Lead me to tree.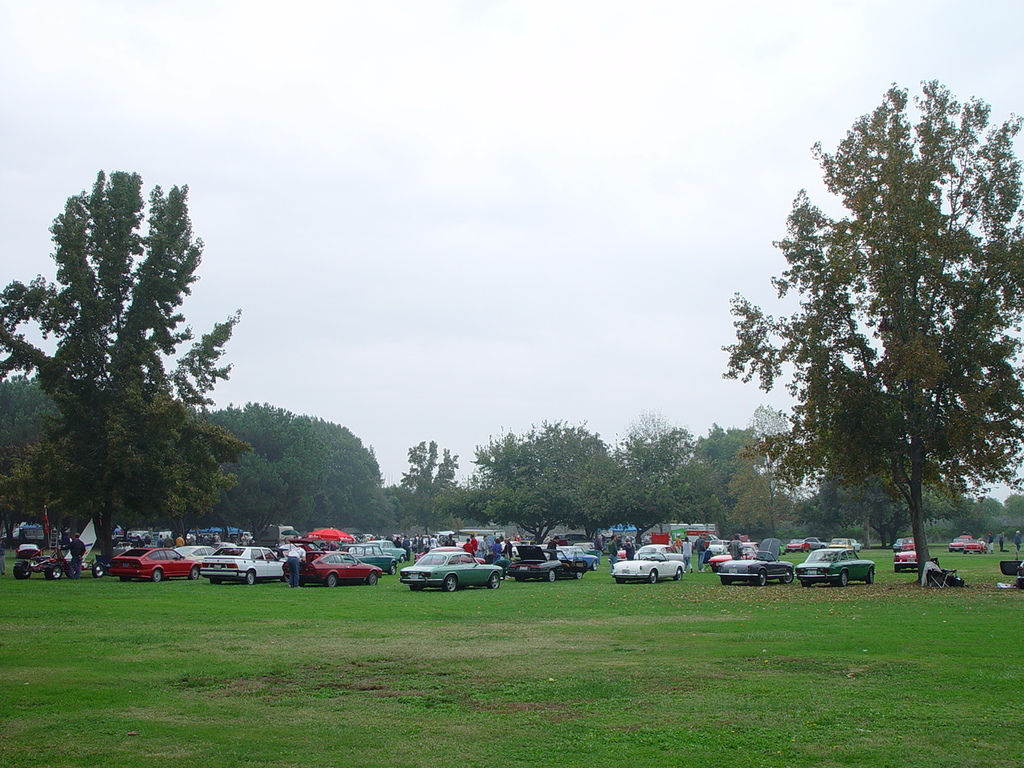
Lead to [left=403, top=436, right=454, bottom=519].
